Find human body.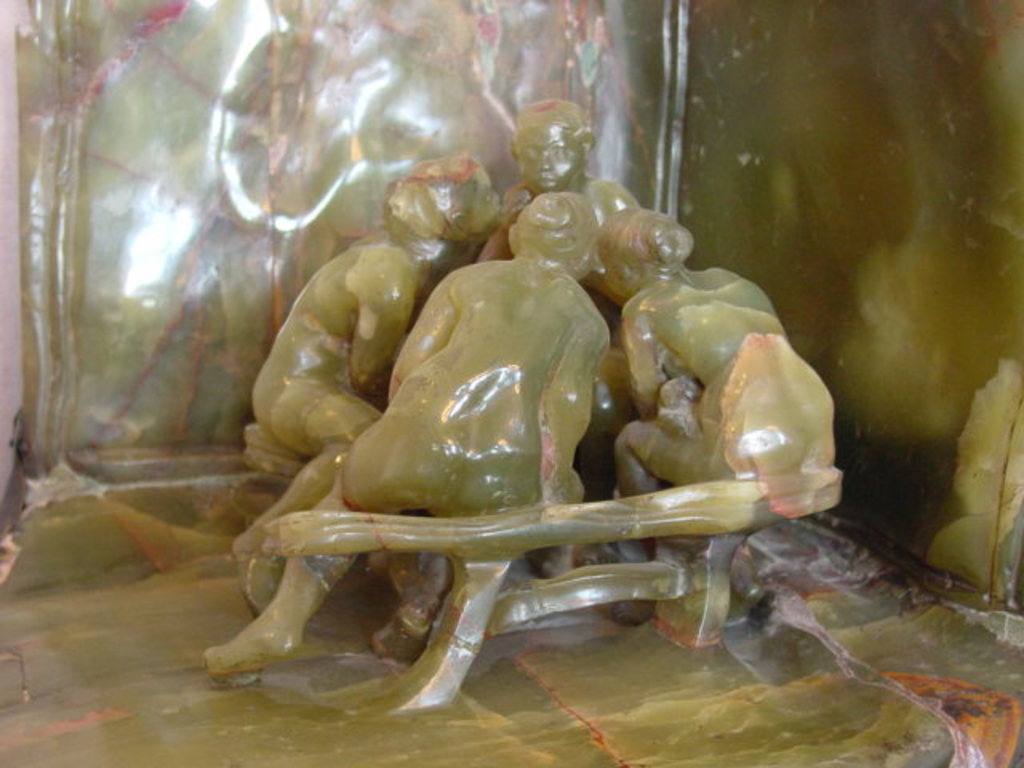
detection(613, 200, 837, 618).
